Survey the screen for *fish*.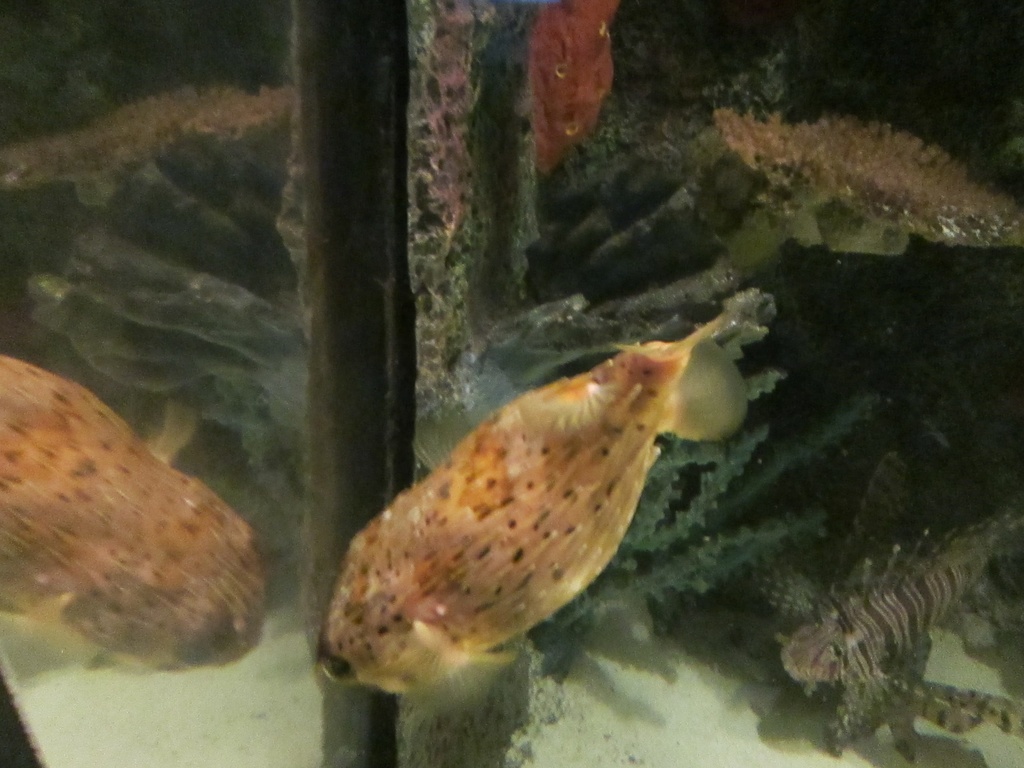
Survey found: (x1=771, y1=502, x2=1023, y2=767).
